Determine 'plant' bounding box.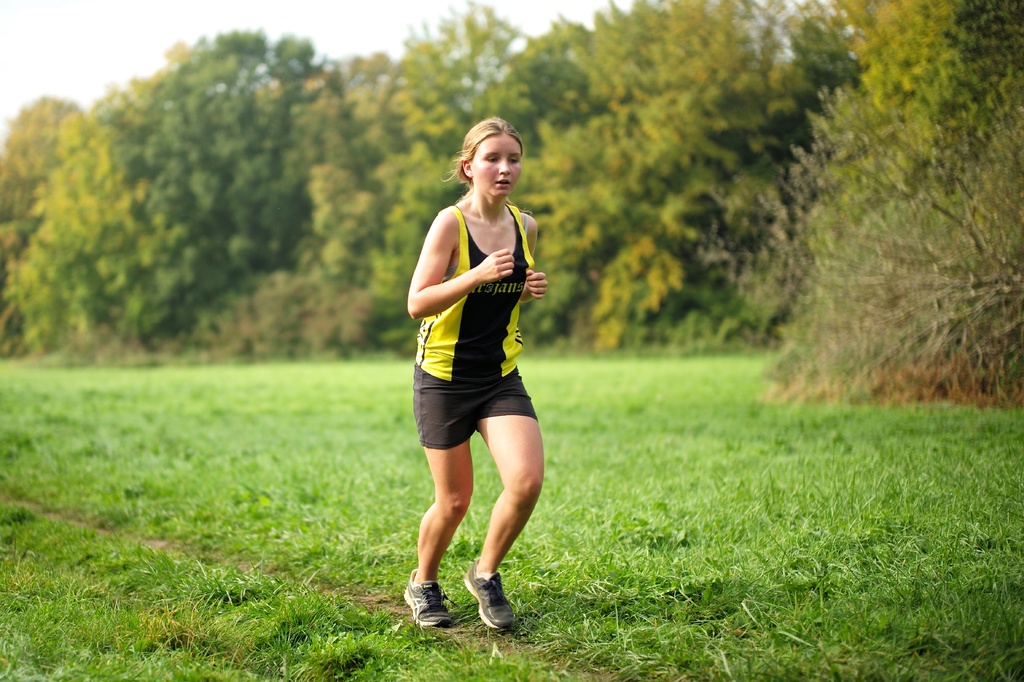
Determined: 691/77/1023/406.
